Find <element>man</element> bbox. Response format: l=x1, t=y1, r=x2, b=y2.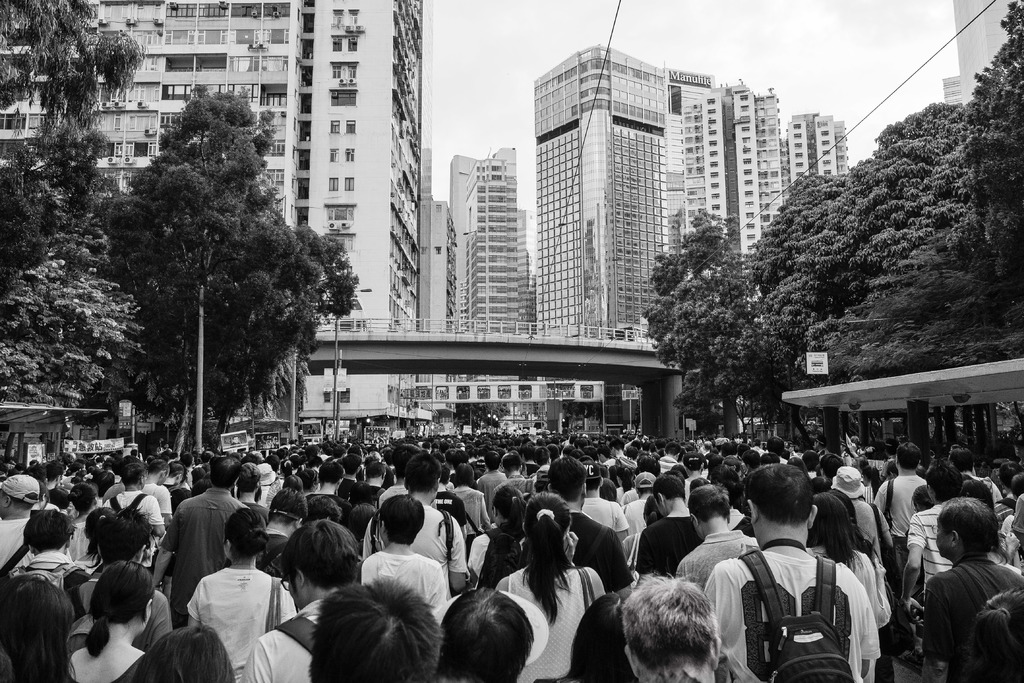
l=1009, t=502, r=1023, b=550.
